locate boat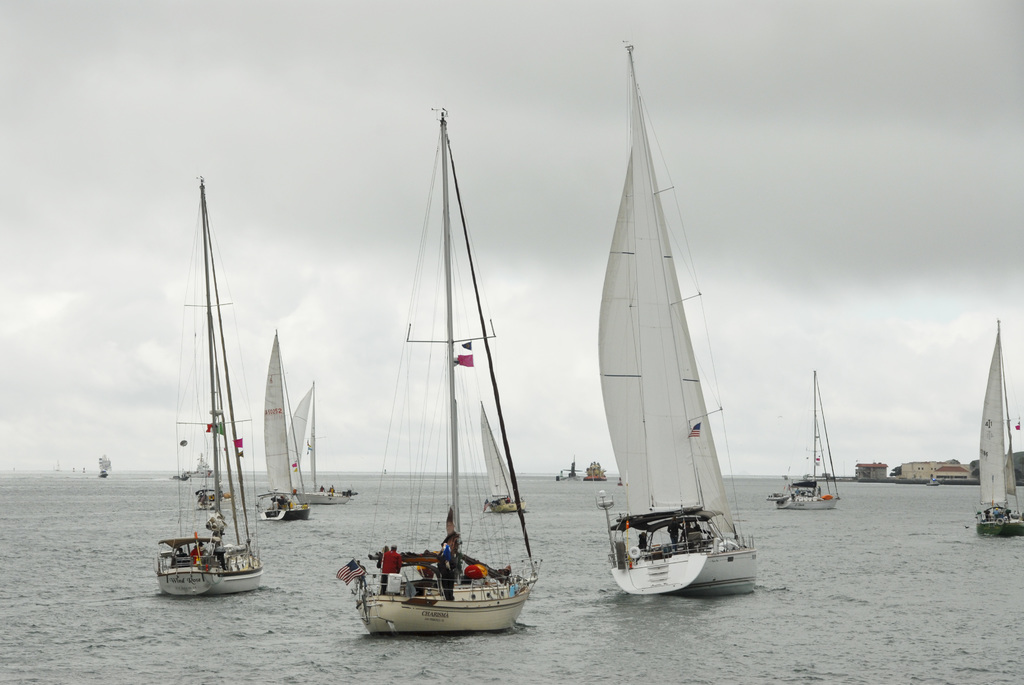
bbox=[257, 321, 315, 523]
